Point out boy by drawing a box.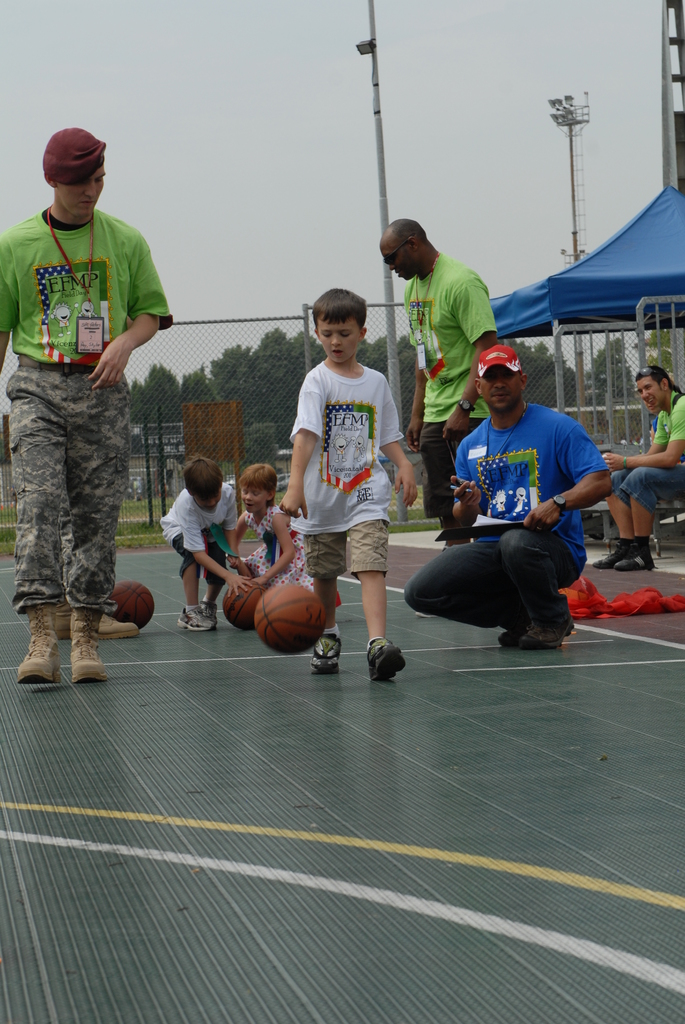
(281,289,419,682).
